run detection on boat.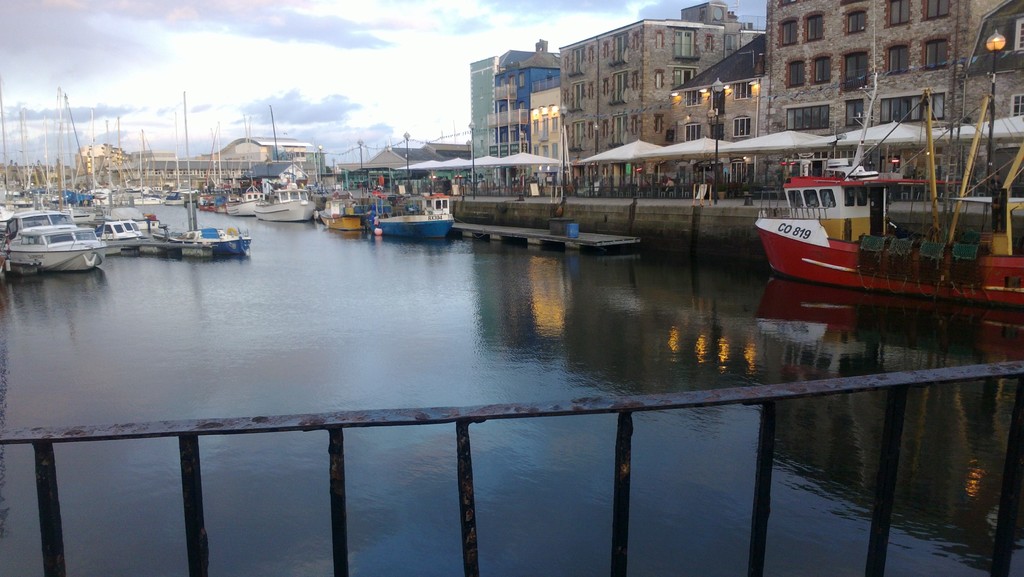
Result: <box>163,88,253,253</box>.
